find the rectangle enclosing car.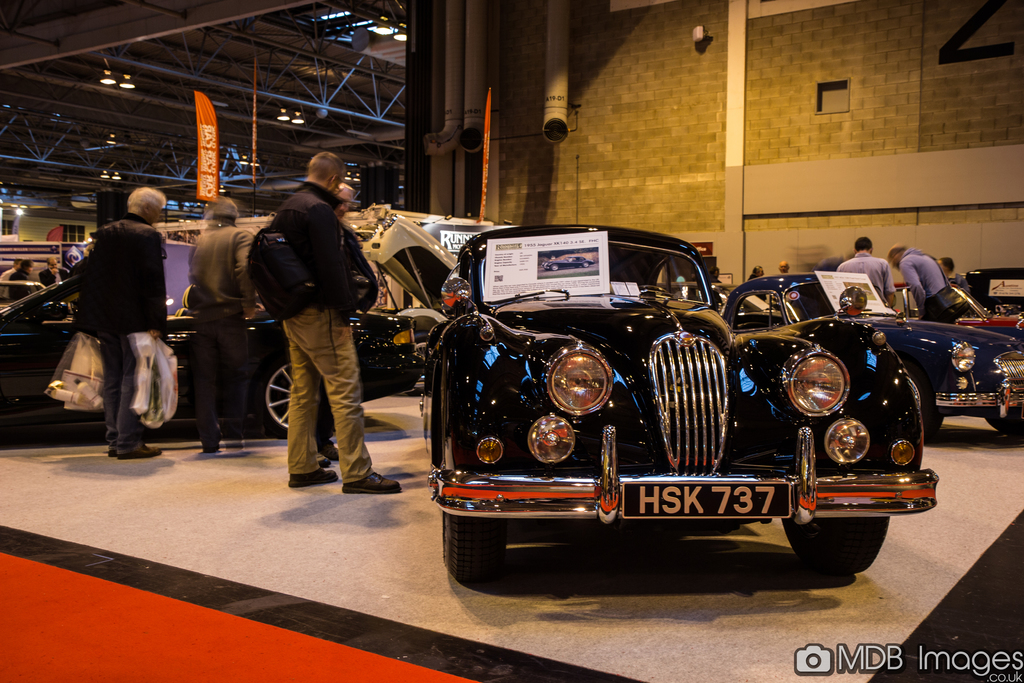
0,270,424,440.
